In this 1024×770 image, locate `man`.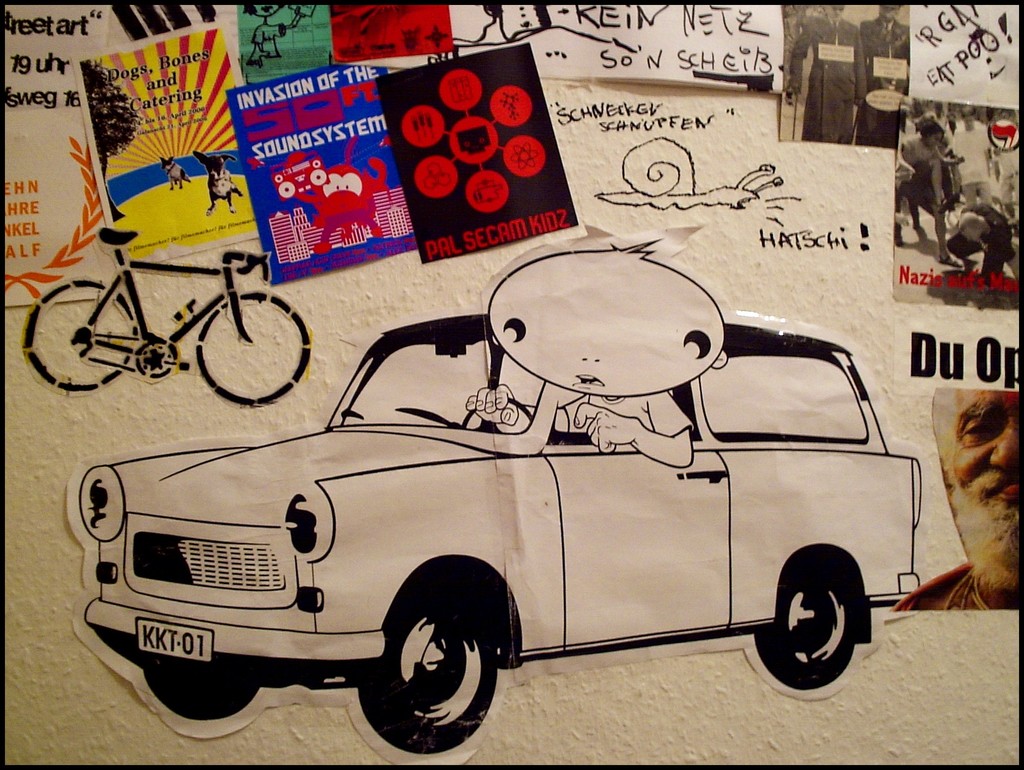
Bounding box: x1=789 y1=10 x2=868 y2=143.
